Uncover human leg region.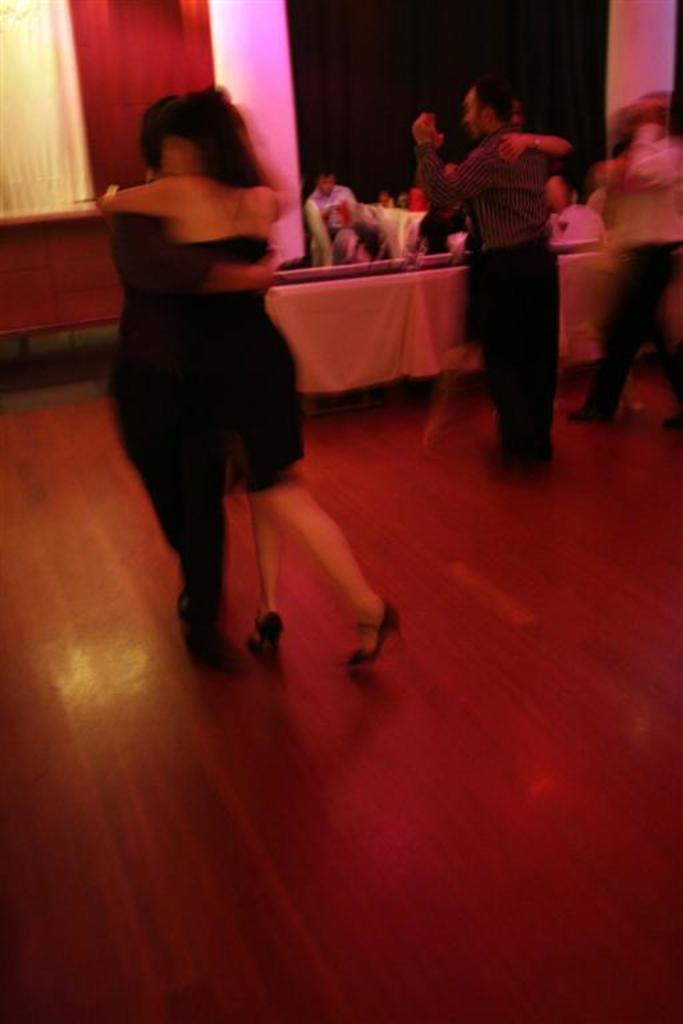
Uncovered: [243,487,279,653].
